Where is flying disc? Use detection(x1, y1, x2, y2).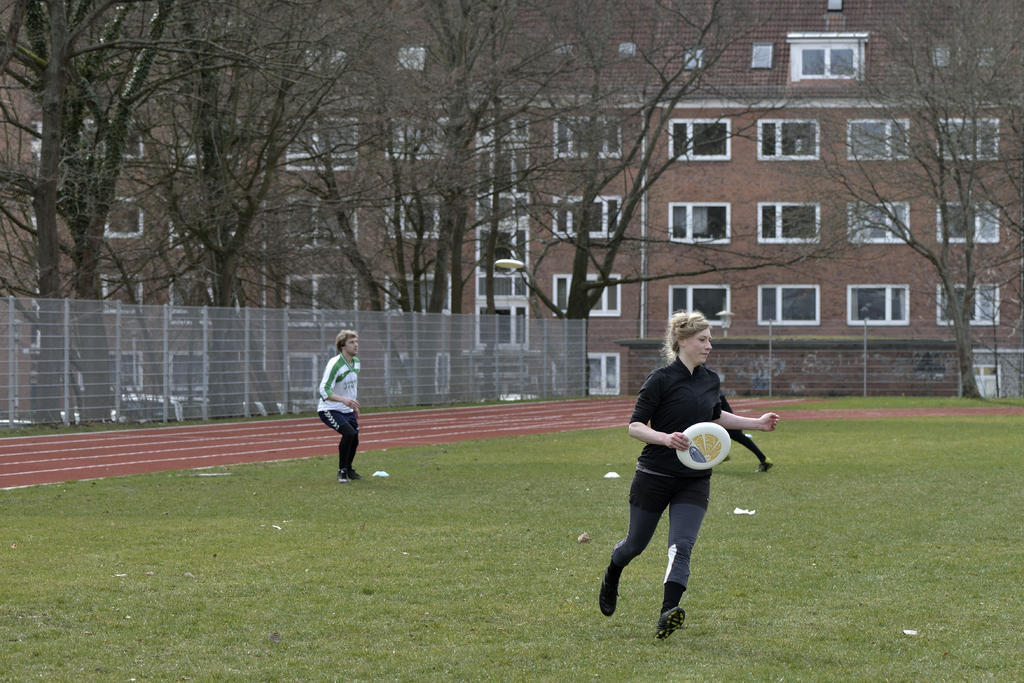
detection(676, 422, 731, 470).
